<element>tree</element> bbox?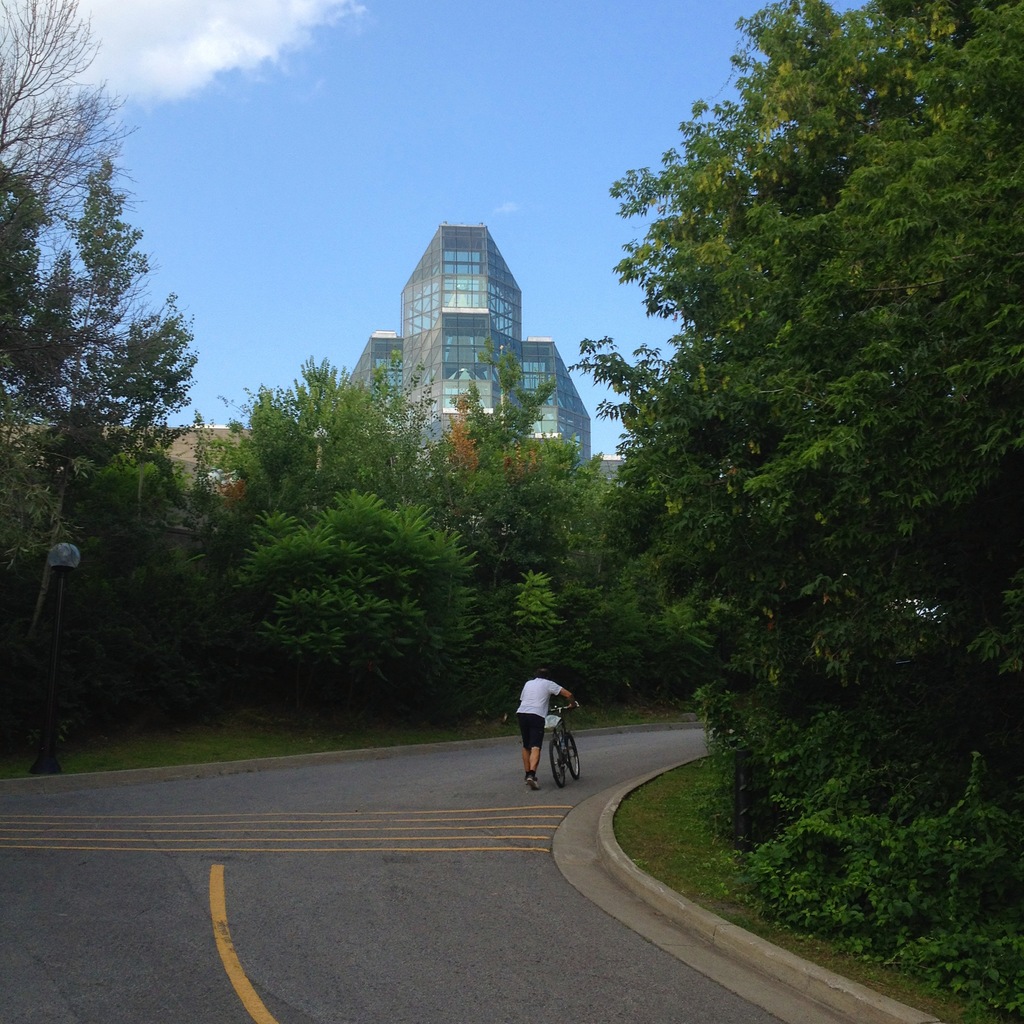
(0, 0, 195, 699)
